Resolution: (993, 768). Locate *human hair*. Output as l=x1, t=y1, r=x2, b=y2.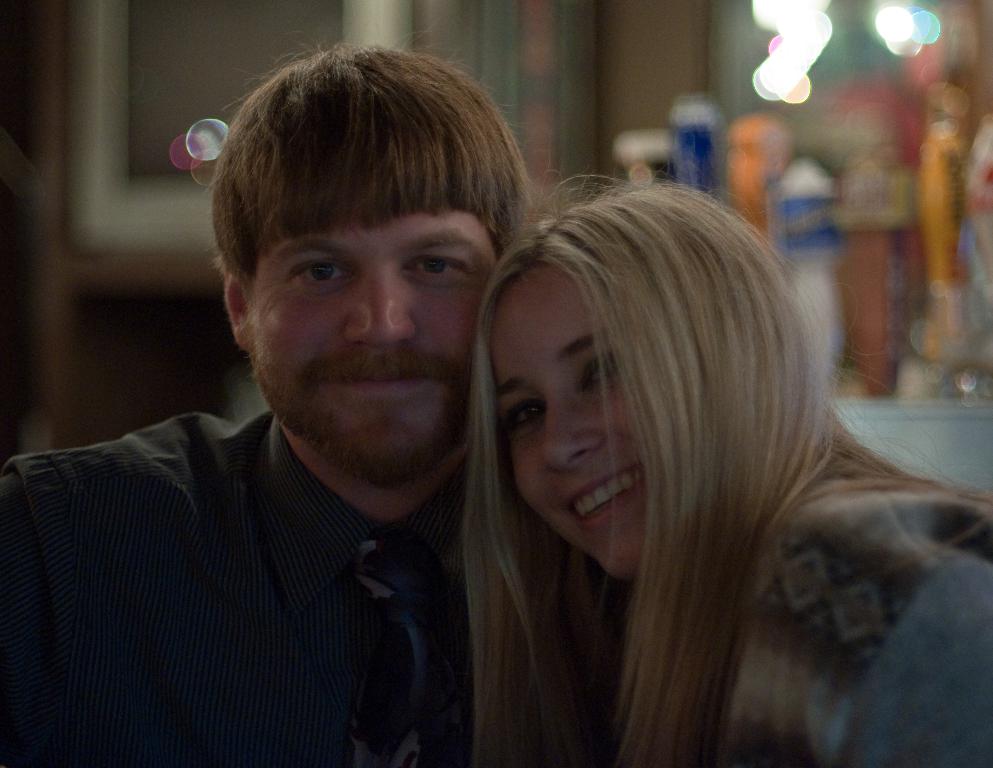
l=459, t=168, r=992, b=767.
